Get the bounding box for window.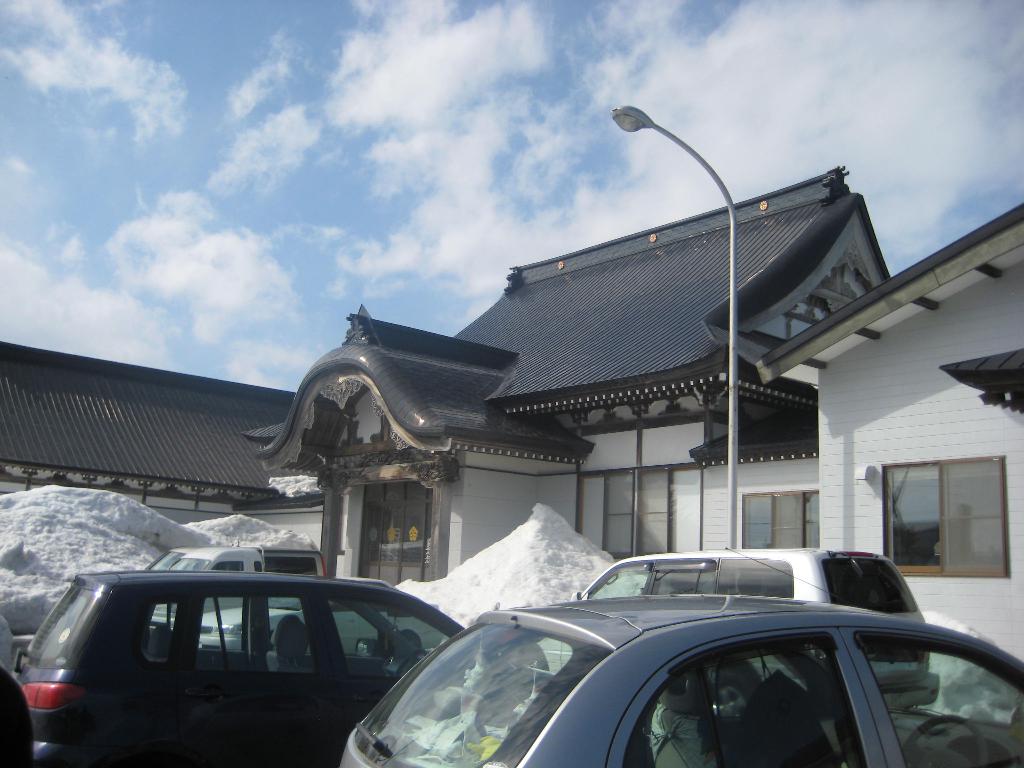
region(154, 595, 182, 673).
